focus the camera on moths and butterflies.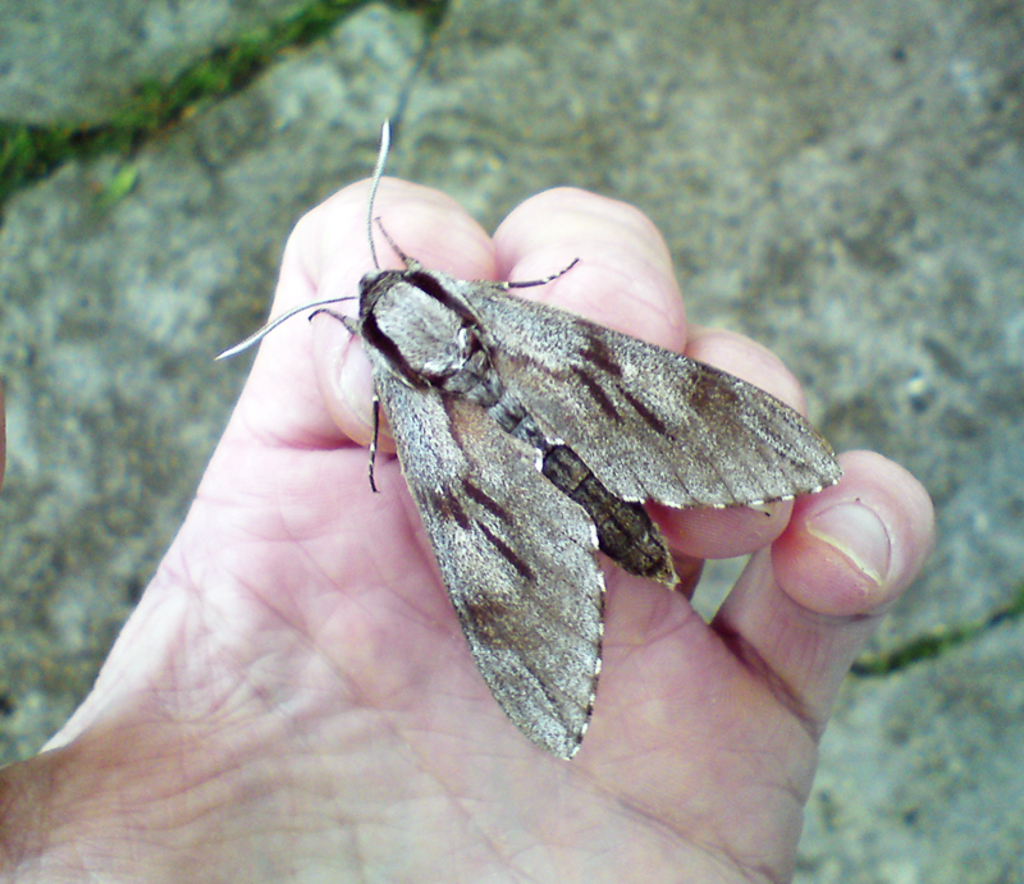
Focus region: pyautogui.locateOnScreen(214, 118, 842, 766).
